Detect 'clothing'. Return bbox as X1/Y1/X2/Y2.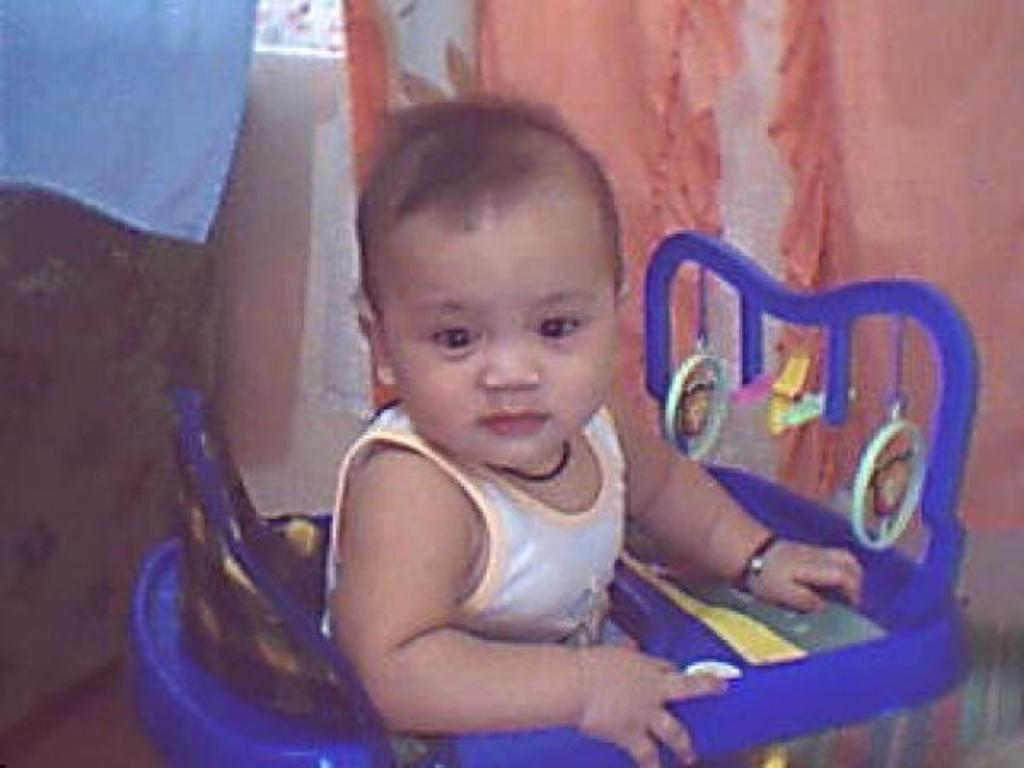
314/399/640/713.
